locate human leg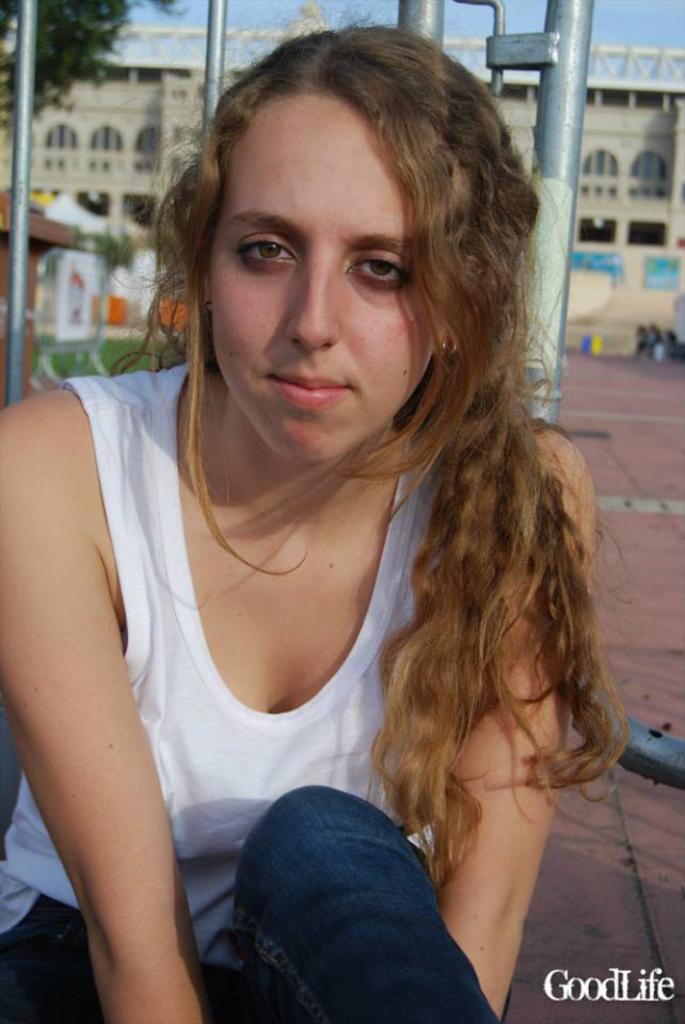
0, 896, 102, 1023
